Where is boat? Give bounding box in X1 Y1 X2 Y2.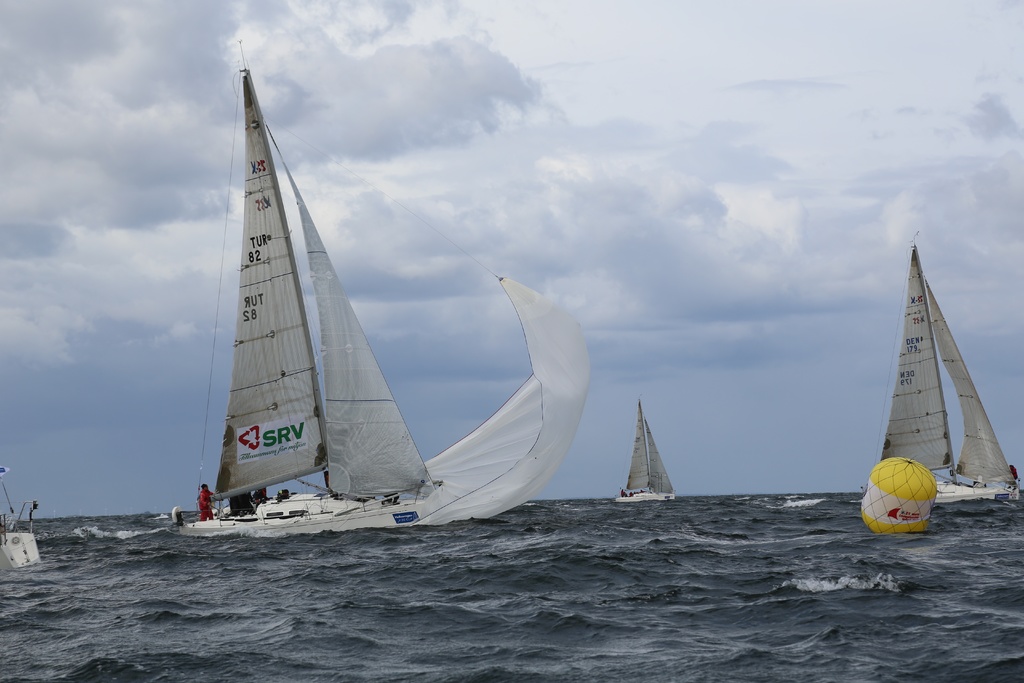
0 462 40 573.
